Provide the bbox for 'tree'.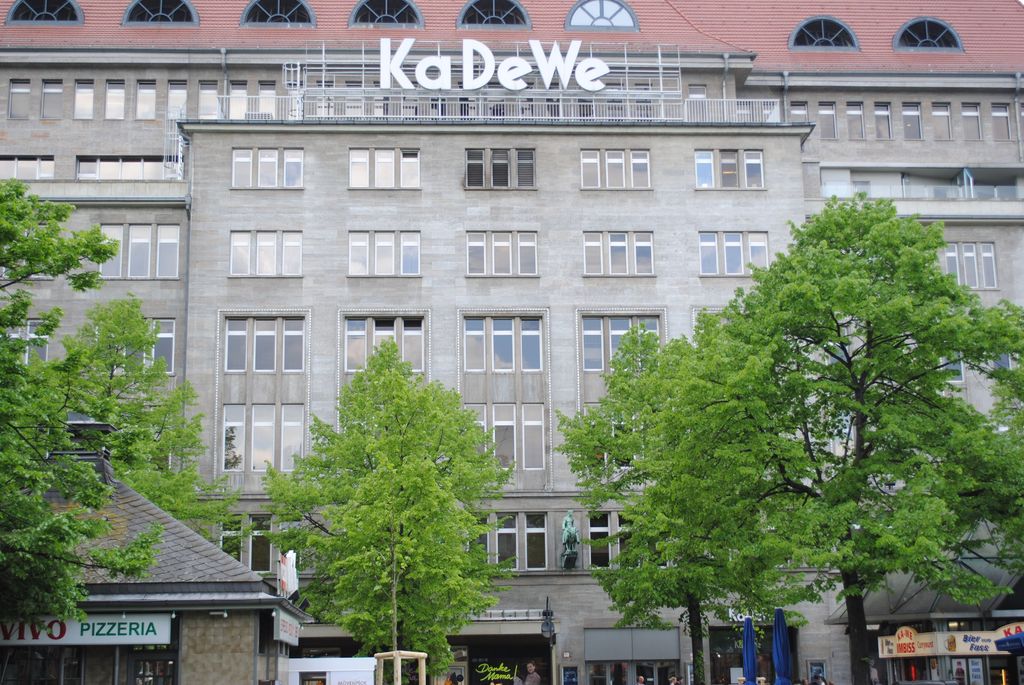
detection(261, 336, 524, 684).
